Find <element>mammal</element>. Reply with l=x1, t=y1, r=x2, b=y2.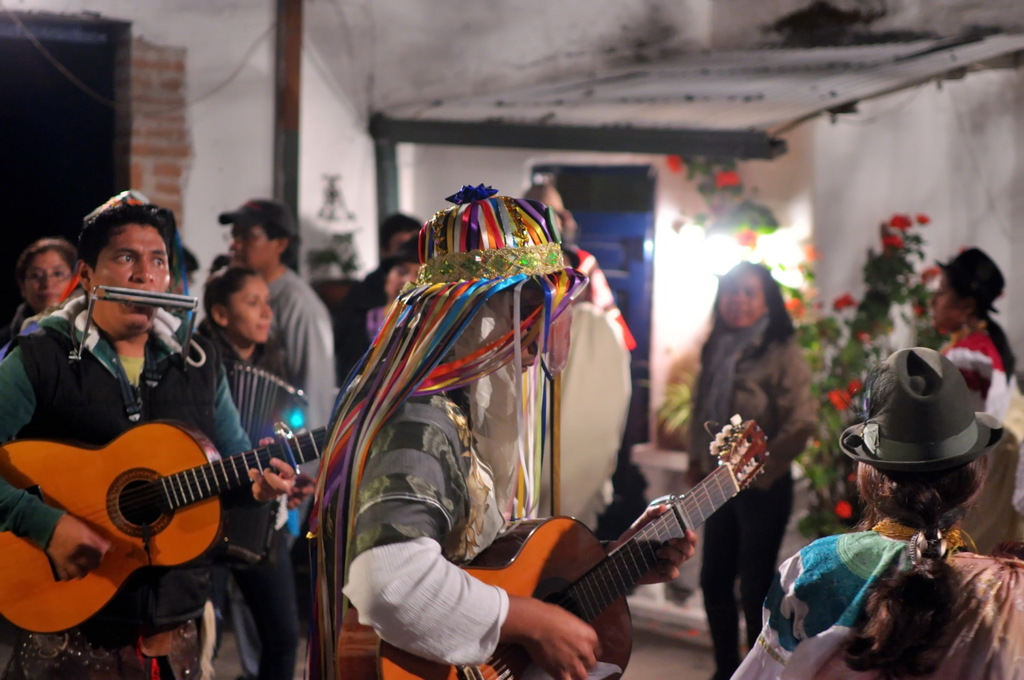
l=305, t=182, r=703, b=679.
